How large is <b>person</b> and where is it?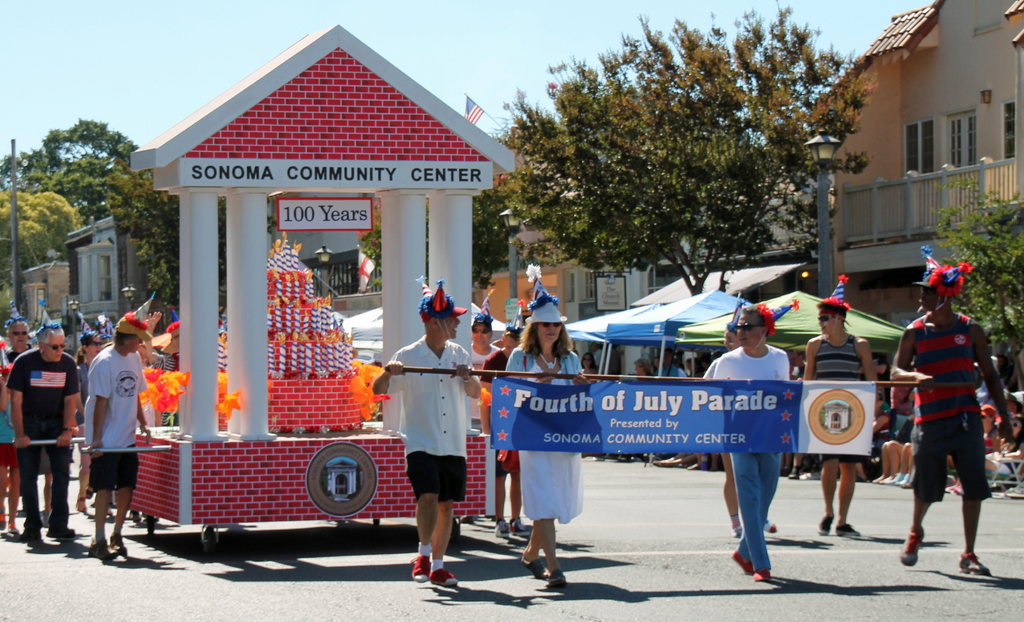
Bounding box: (left=372, top=314, right=478, bottom=588).
